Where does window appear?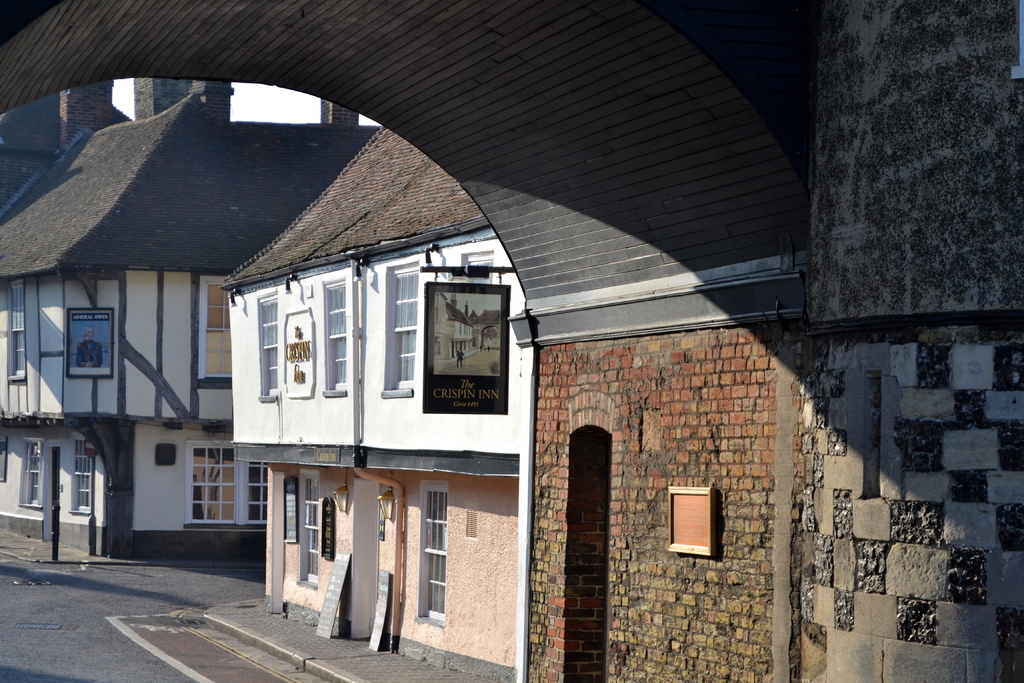
Appears at (418, 481, 451, 628).
